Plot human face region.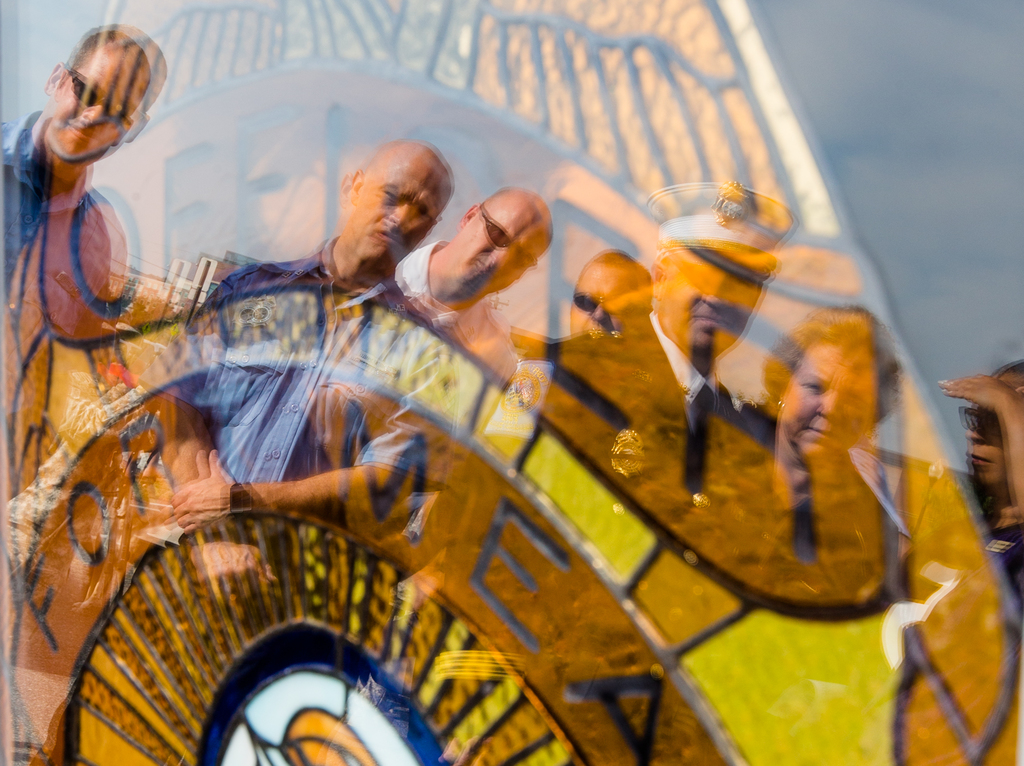
Plotted at box(781, 340, 868, 461).
